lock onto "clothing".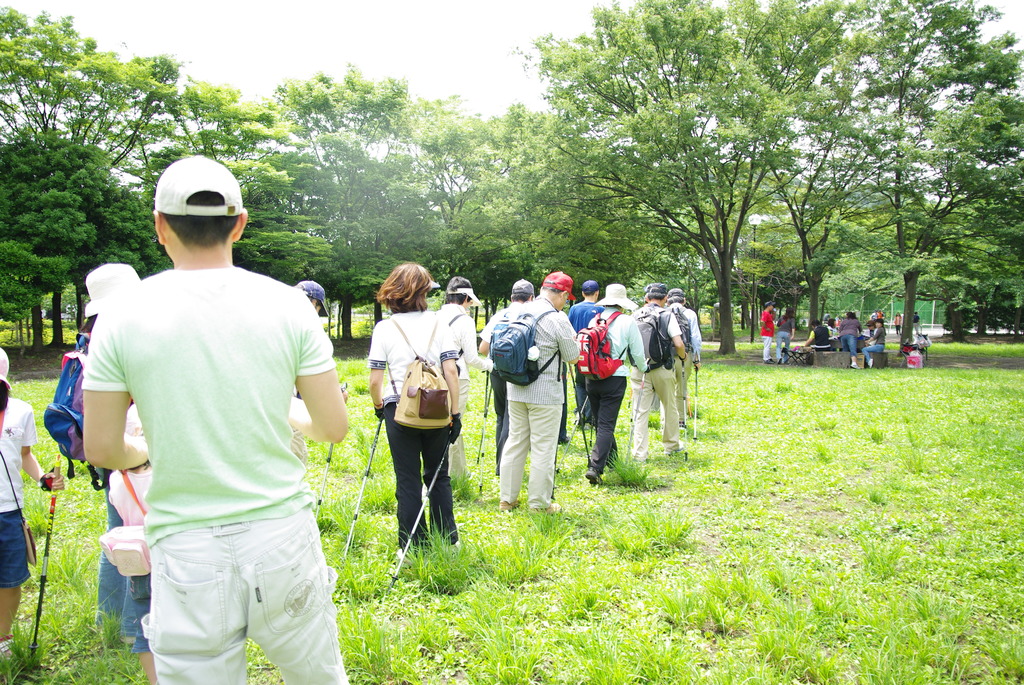
Locked: (758, 311, 776, 357).
